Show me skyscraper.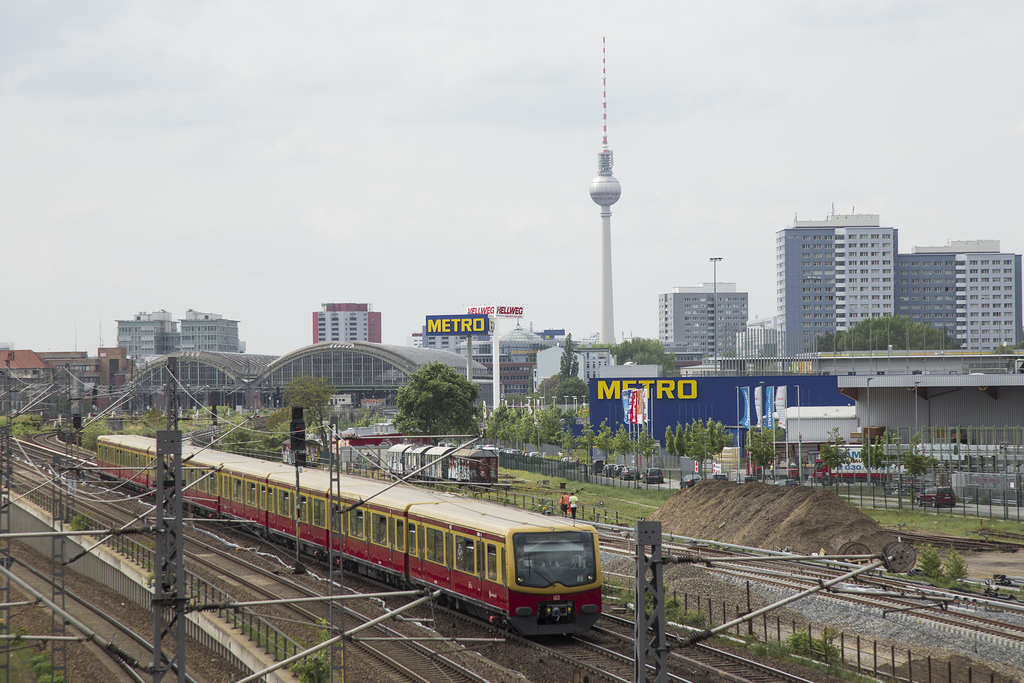
skyscraper is here: 771/198/896/370.
